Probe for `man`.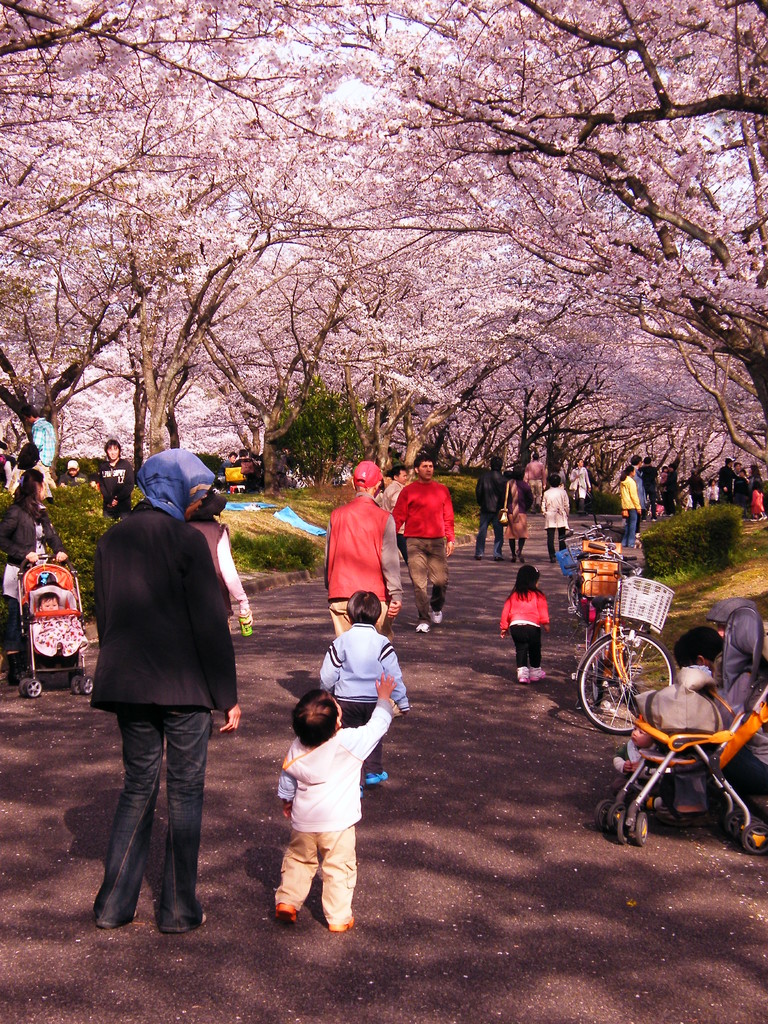
Probe result: {"left": 473, "top": 452, "right": 508, "bottom": 559}.
